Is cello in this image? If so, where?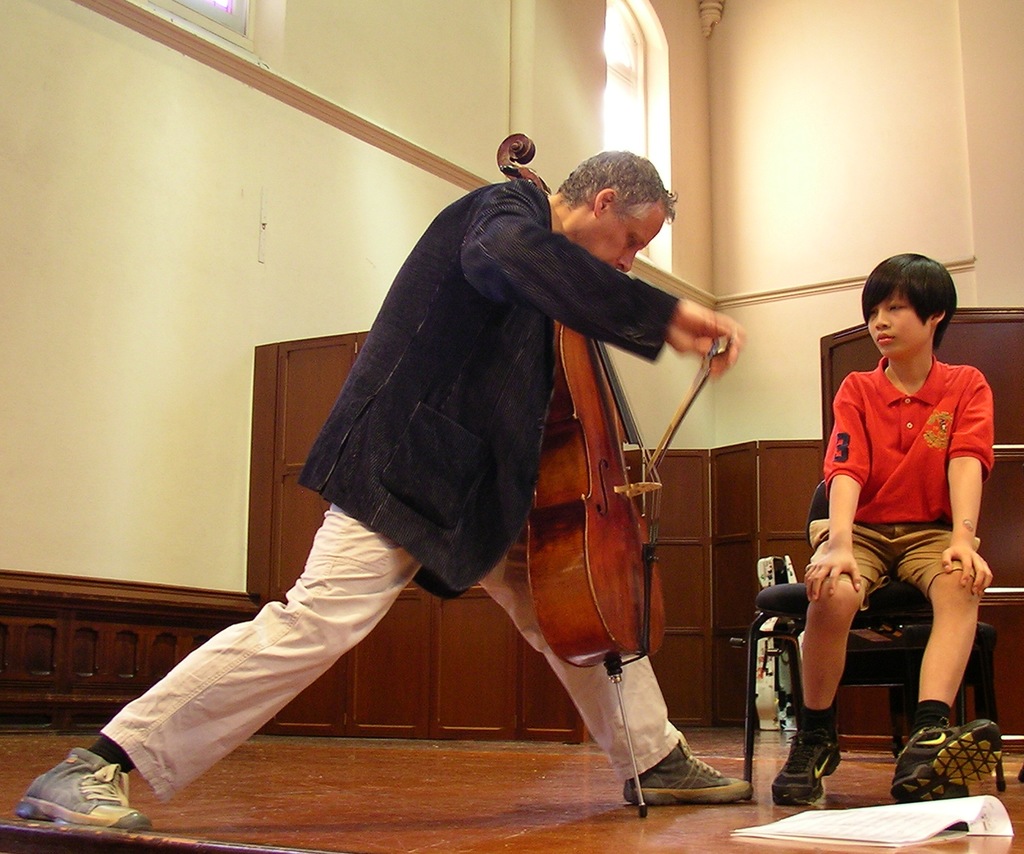
Yes, at {"left": 497, "top": 128, "right": 724, "bottom": 820}.
